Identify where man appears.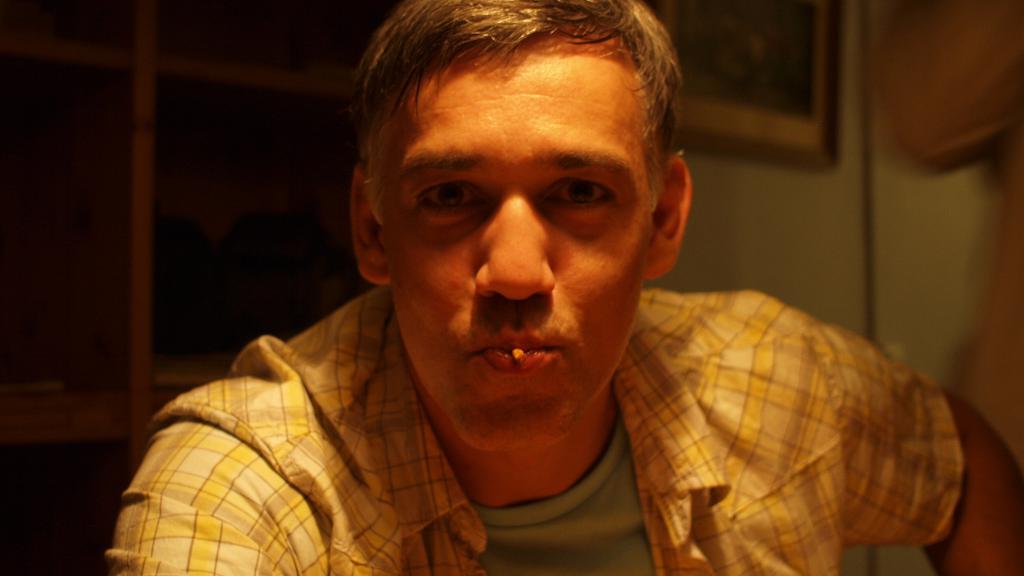
Appears at BBox(141, 15, 975, 573).
